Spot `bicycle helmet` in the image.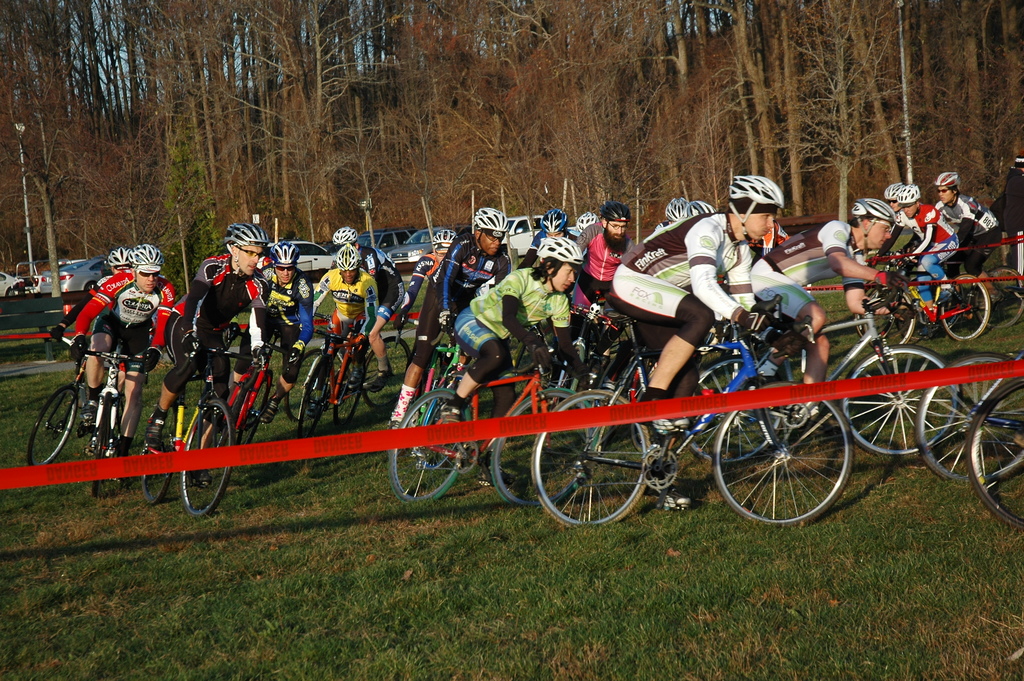
`bicycle helmet` found at (337,227,358,240).
